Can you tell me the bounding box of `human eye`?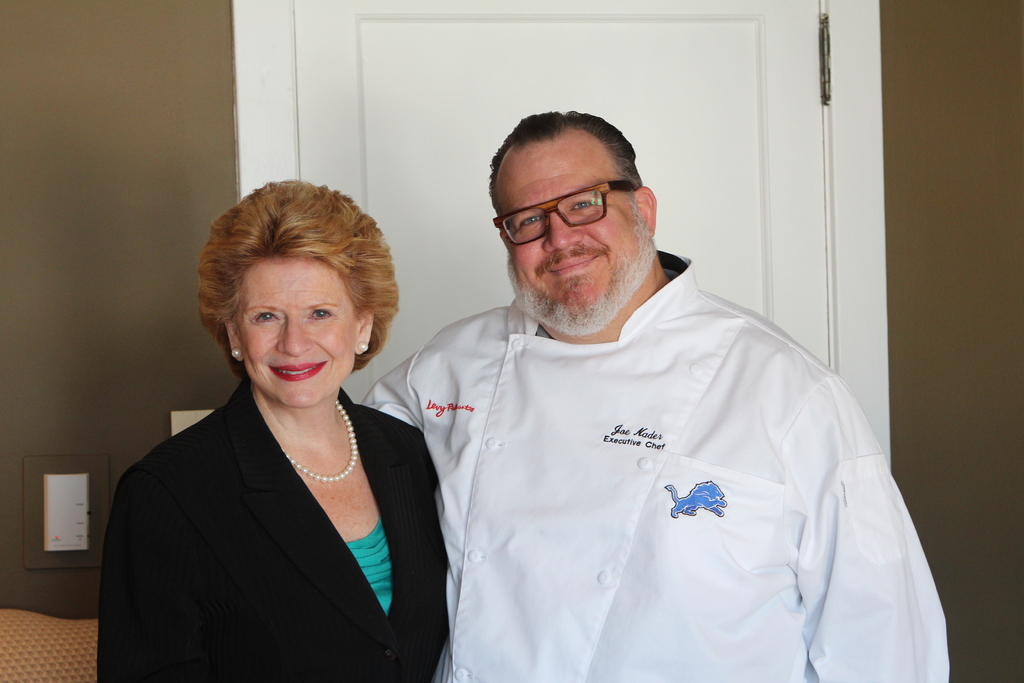
<region>570, 197, 605, 217</region>.
